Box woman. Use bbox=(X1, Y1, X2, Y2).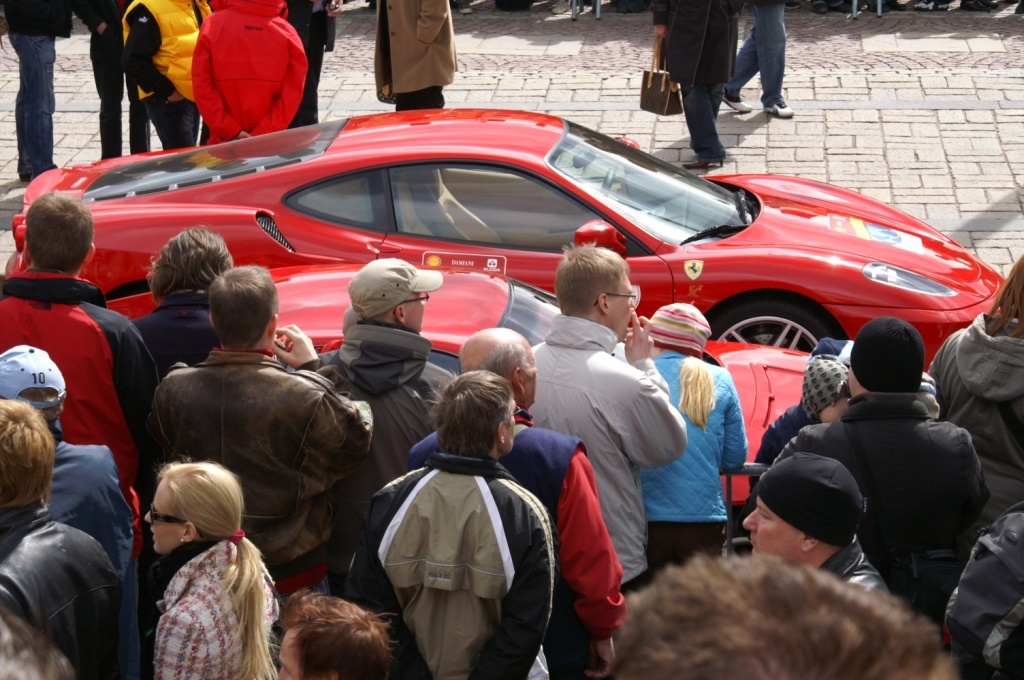
bbox=(142, 456, 271, 679).
